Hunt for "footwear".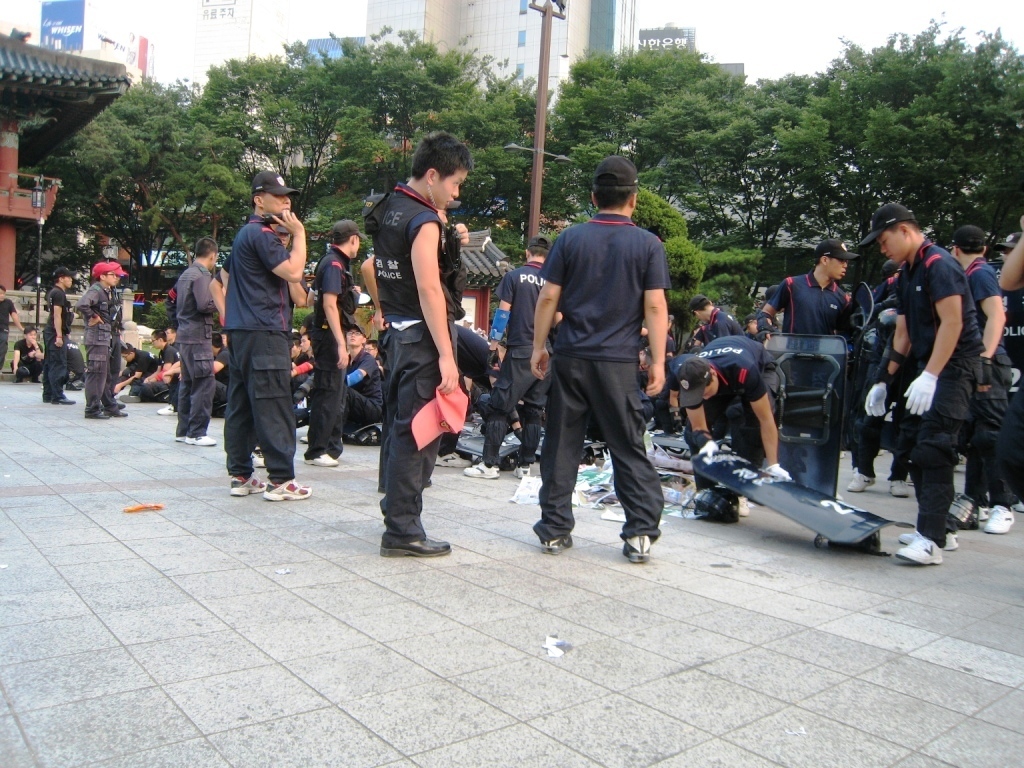
Hunted down at 51 396 75 405.
